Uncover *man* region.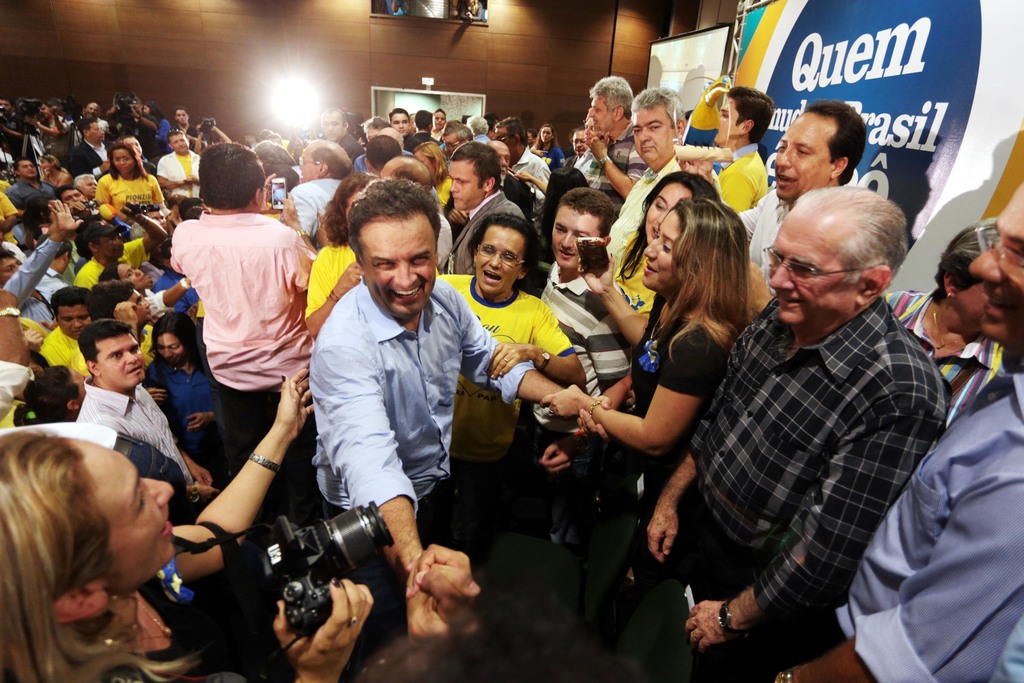
Uncovered: (772, 173, 1023, 682).
